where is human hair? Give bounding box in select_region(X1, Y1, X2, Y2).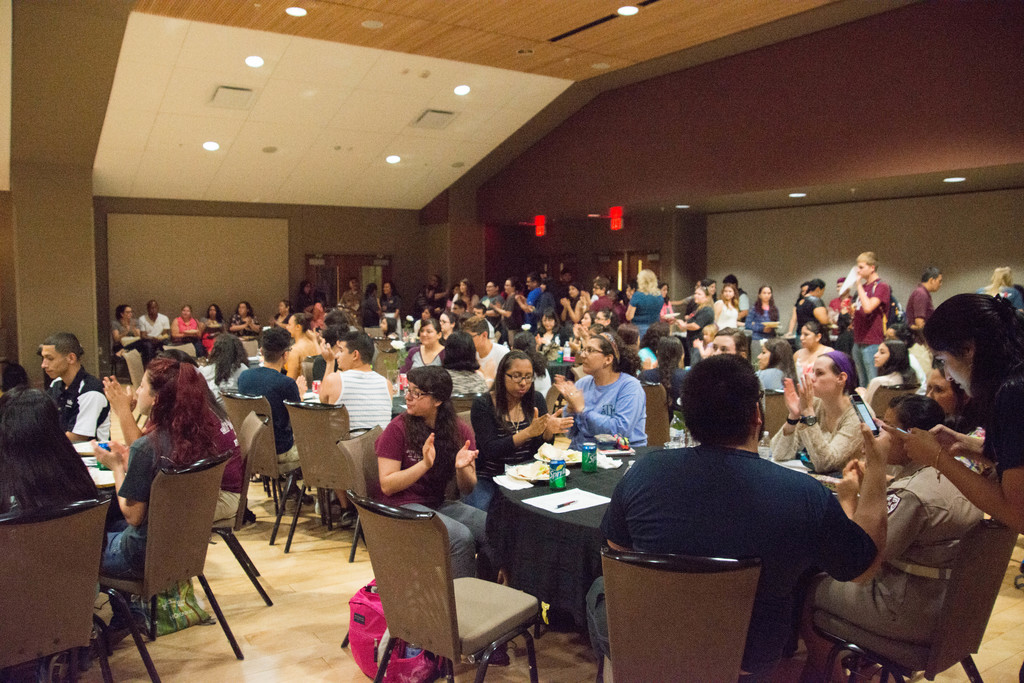
select_region(0, 356, 33, 394).
